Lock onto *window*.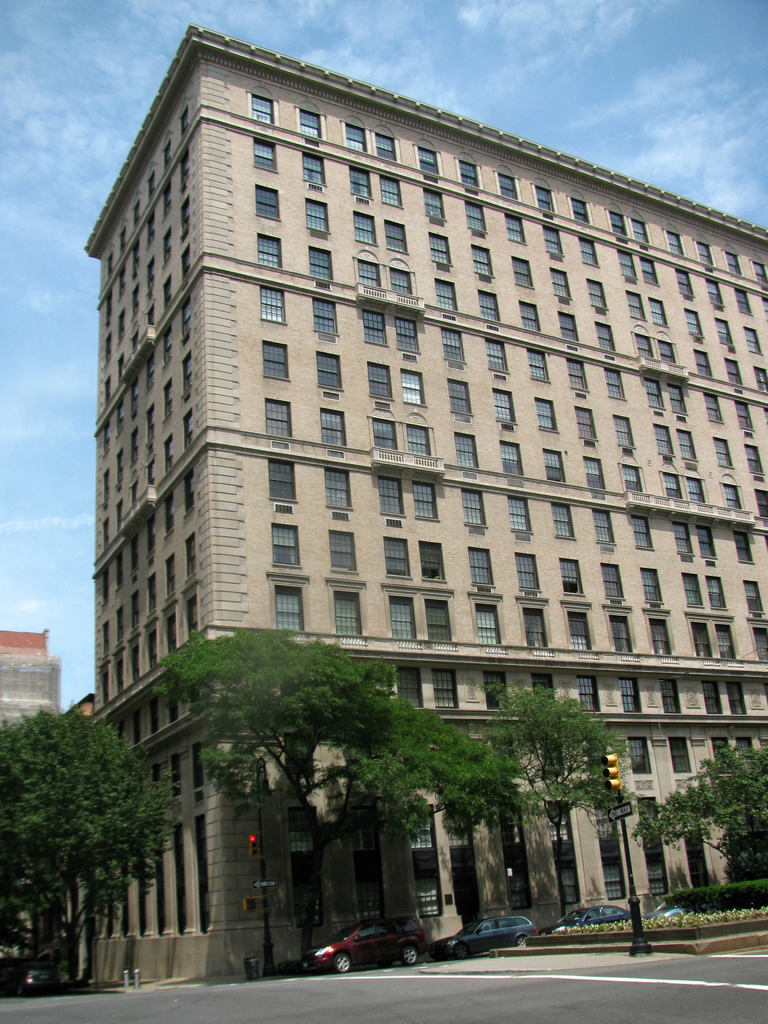
Locked: [511,259,532,287].
